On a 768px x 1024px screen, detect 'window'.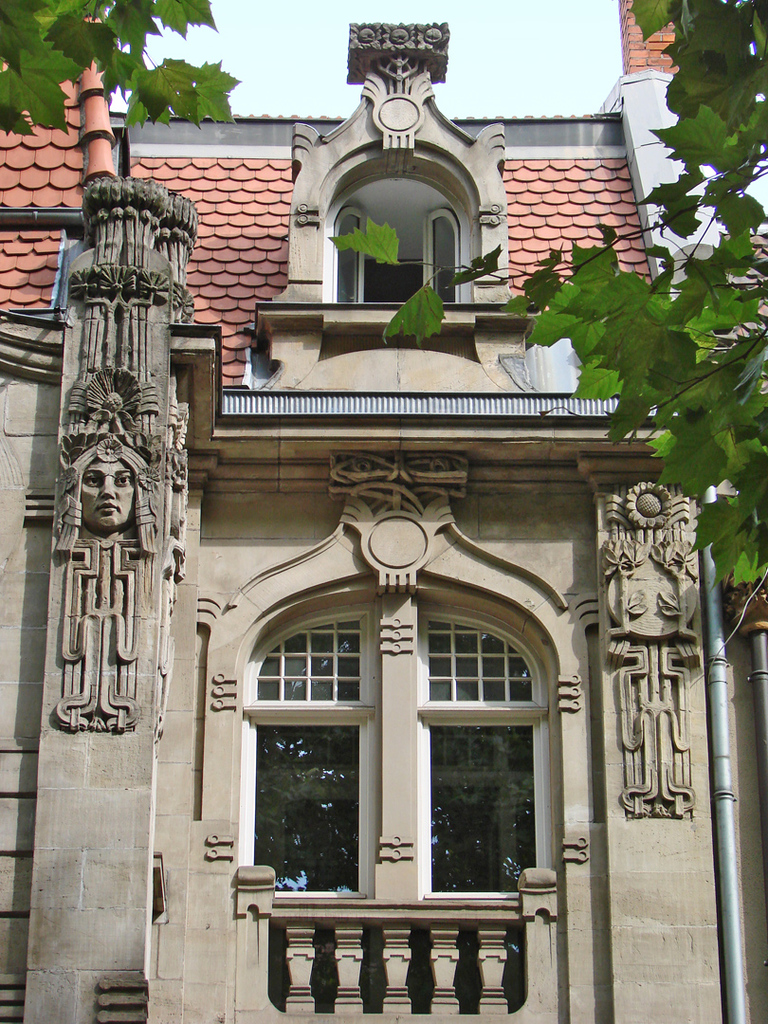
box(216, 544, 572, 957).
